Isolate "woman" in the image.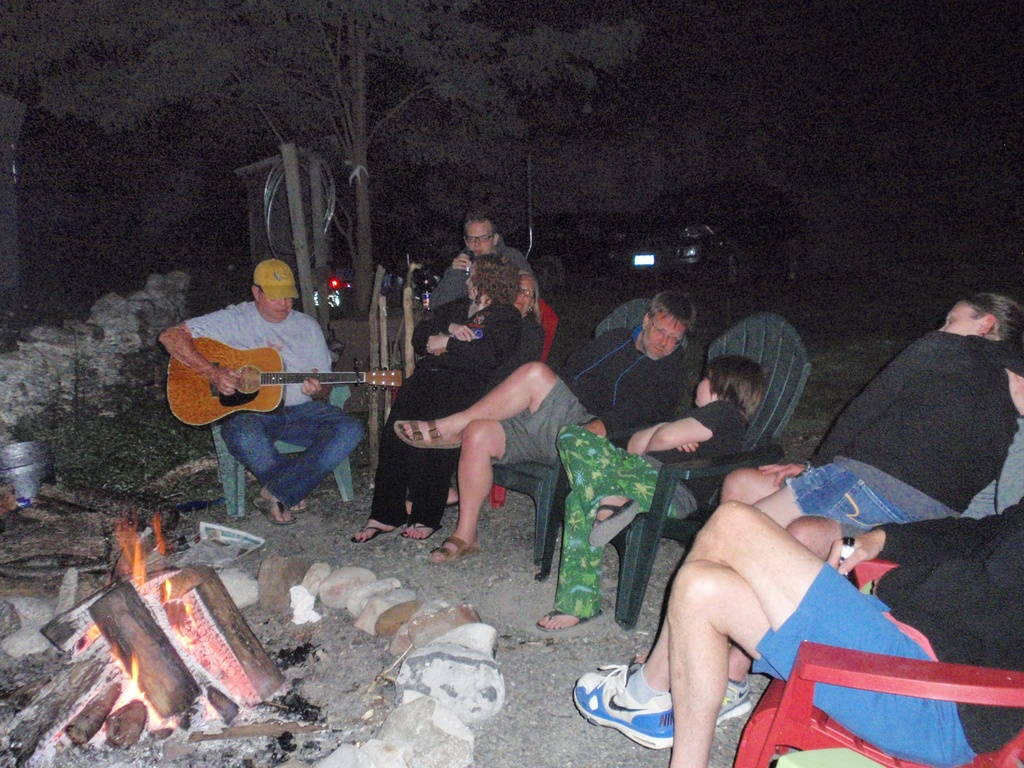
Isolated region: [514, 267, 545, 325].
